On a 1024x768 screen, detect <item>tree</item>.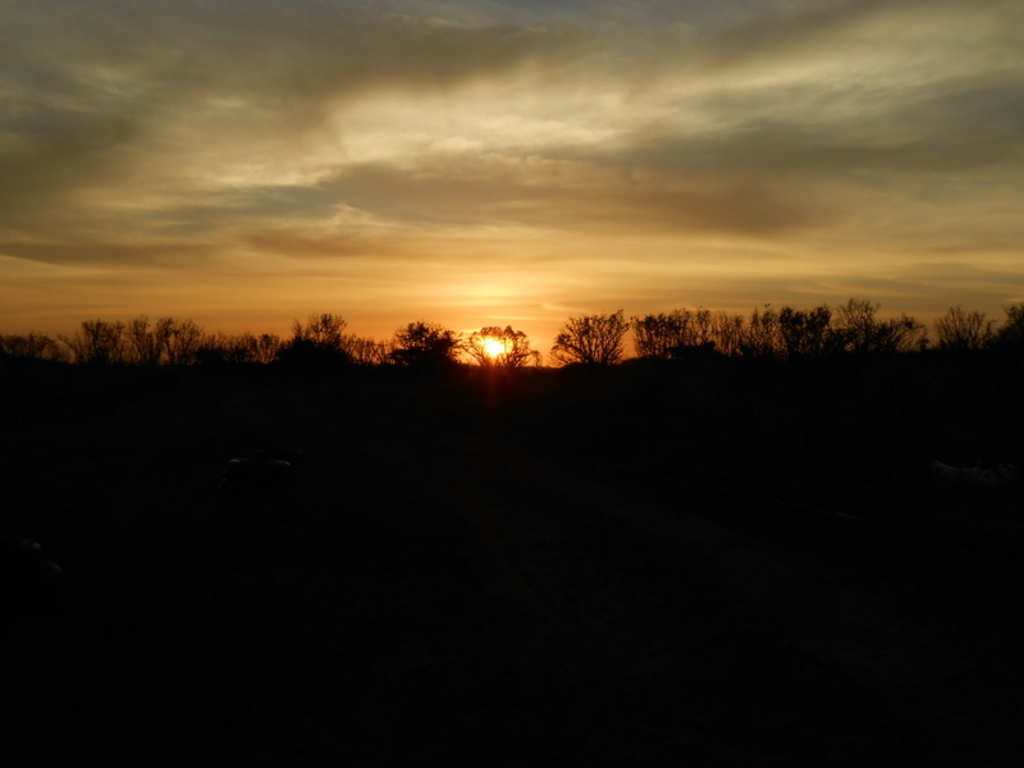
crop(154, 316, 204, 380).
